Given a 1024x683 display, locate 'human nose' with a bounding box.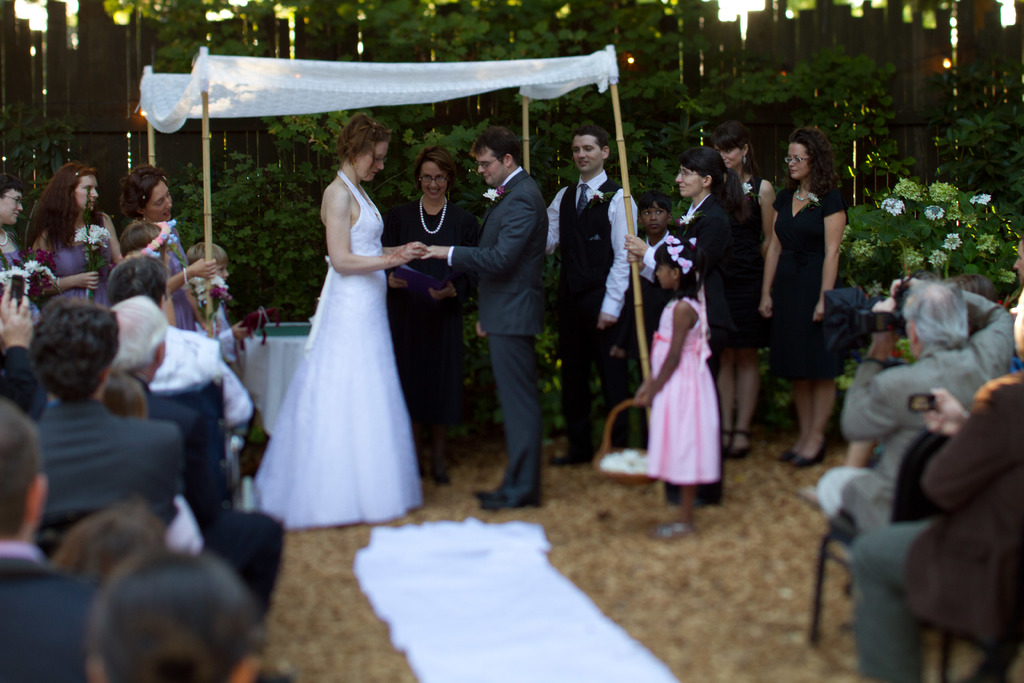
Located: crop(16, 202, 24, 211).
